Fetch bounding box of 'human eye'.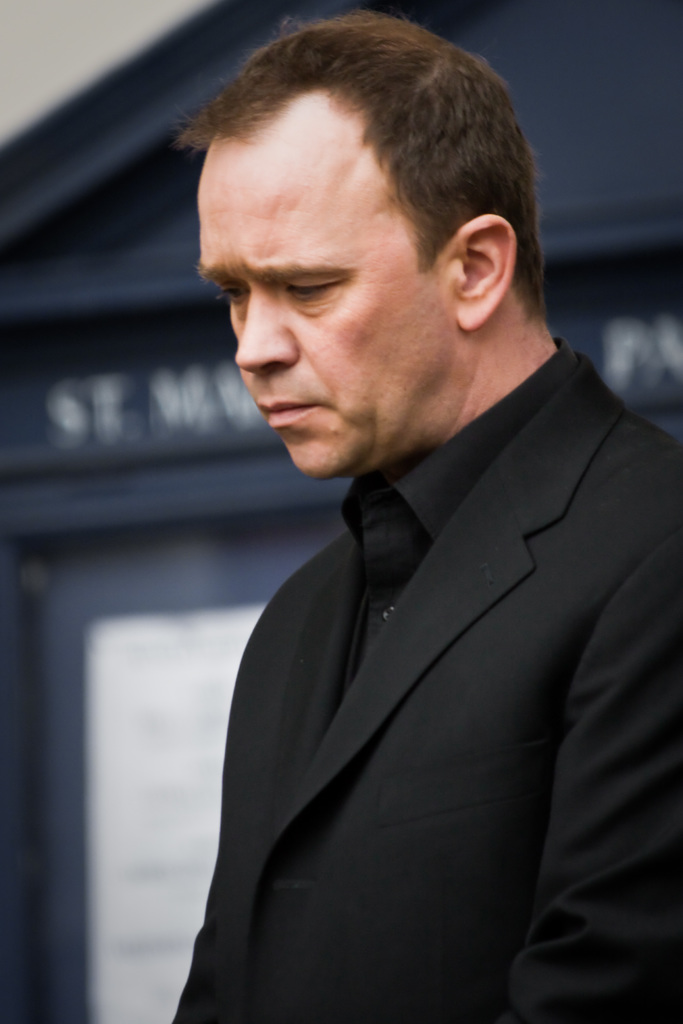
Bbox: [211,280,253,307].
